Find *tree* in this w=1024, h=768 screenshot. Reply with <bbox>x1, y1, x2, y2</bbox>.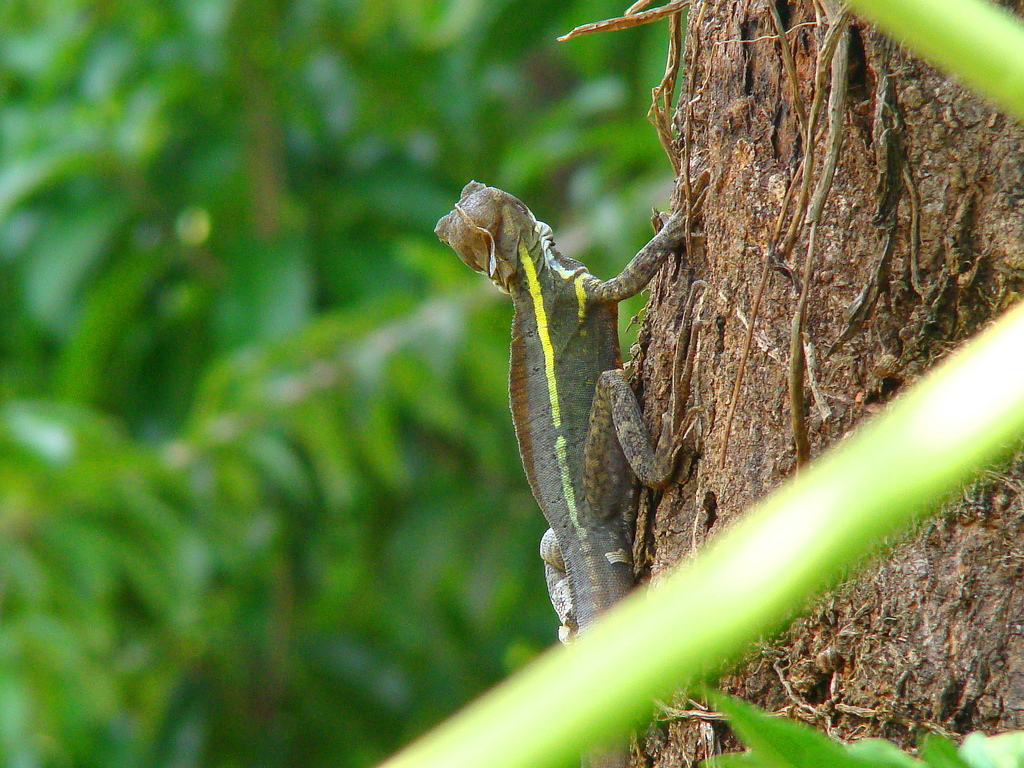
<bbox>561, 0, 1023, 767</bbox>.
